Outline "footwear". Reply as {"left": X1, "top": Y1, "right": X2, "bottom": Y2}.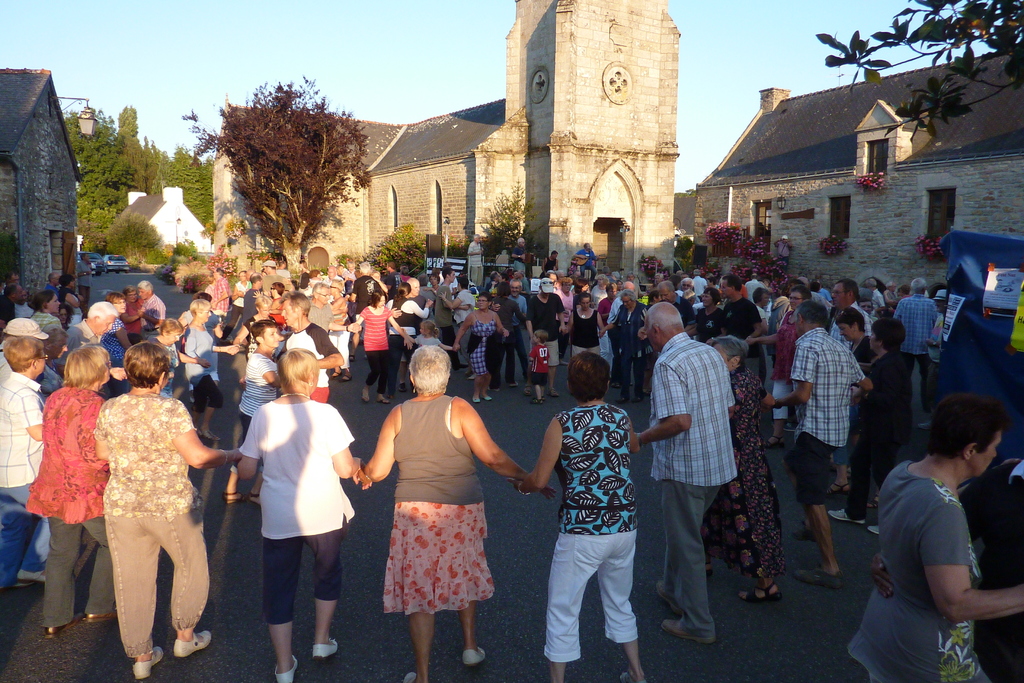
{"left": 523, "top": 382, "right": 532, "bottom": 397}.
